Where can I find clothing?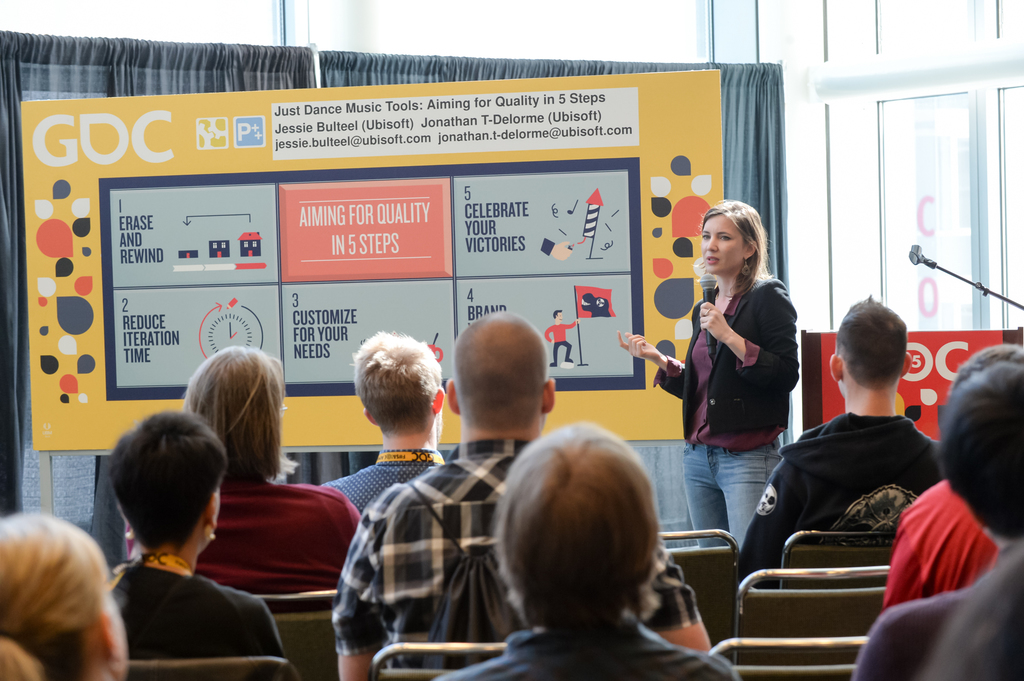
You can find it at bbox=(325, 440, 700, 670).
